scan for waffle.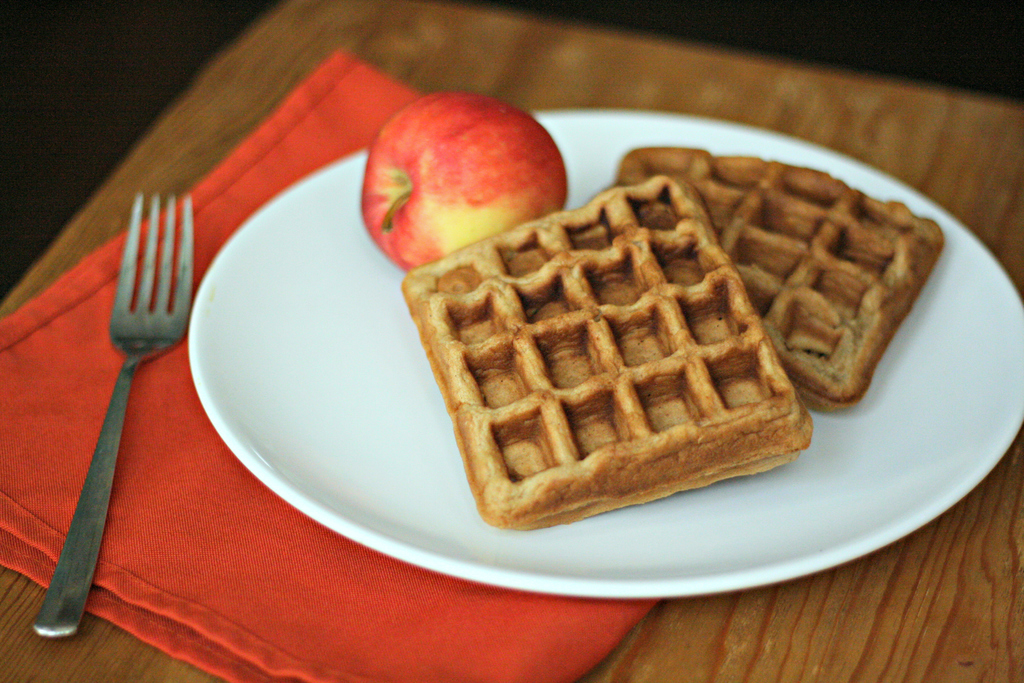
Scan result: <box>608,143,950,419</box>.
